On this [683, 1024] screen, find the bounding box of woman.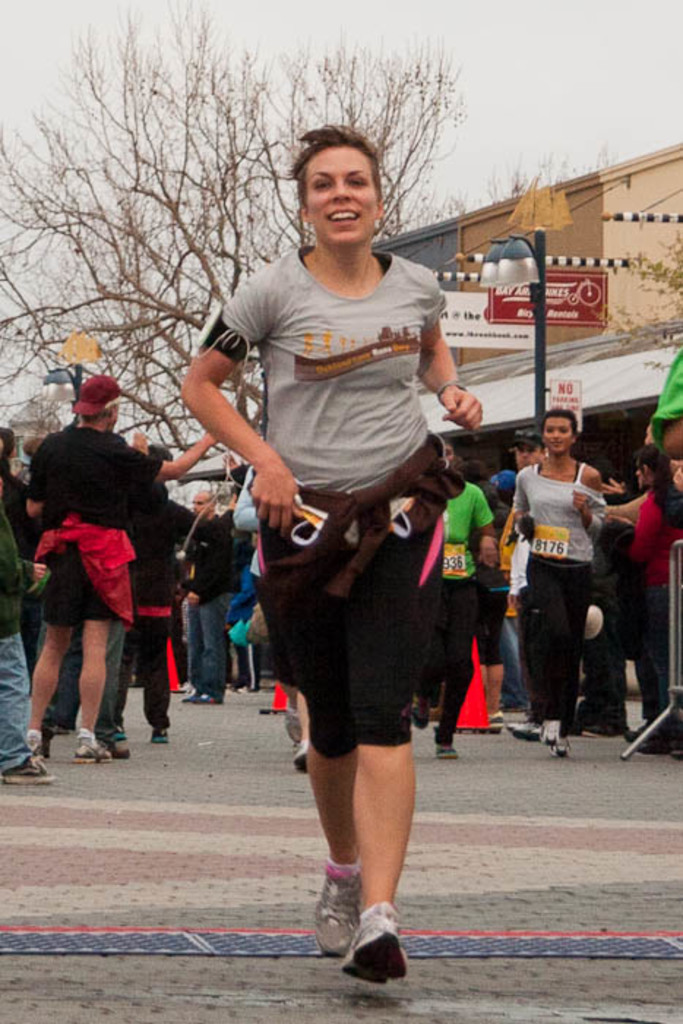
Bounding box: x1=410, y1=446, x2=496, y2=765.
